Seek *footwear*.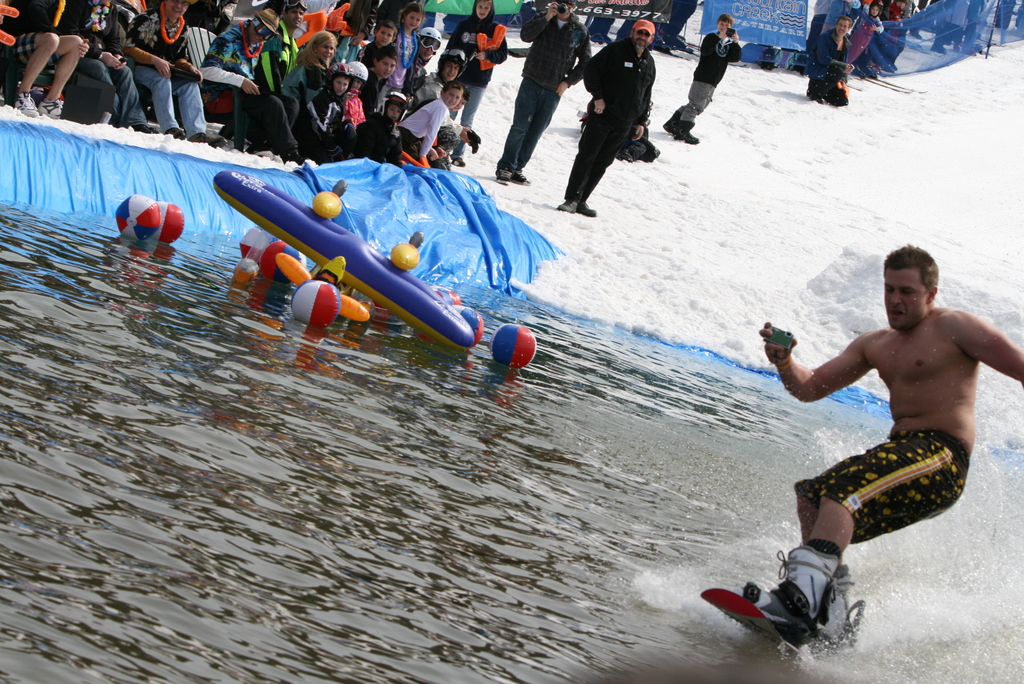
[136, 124, 155, 133].
